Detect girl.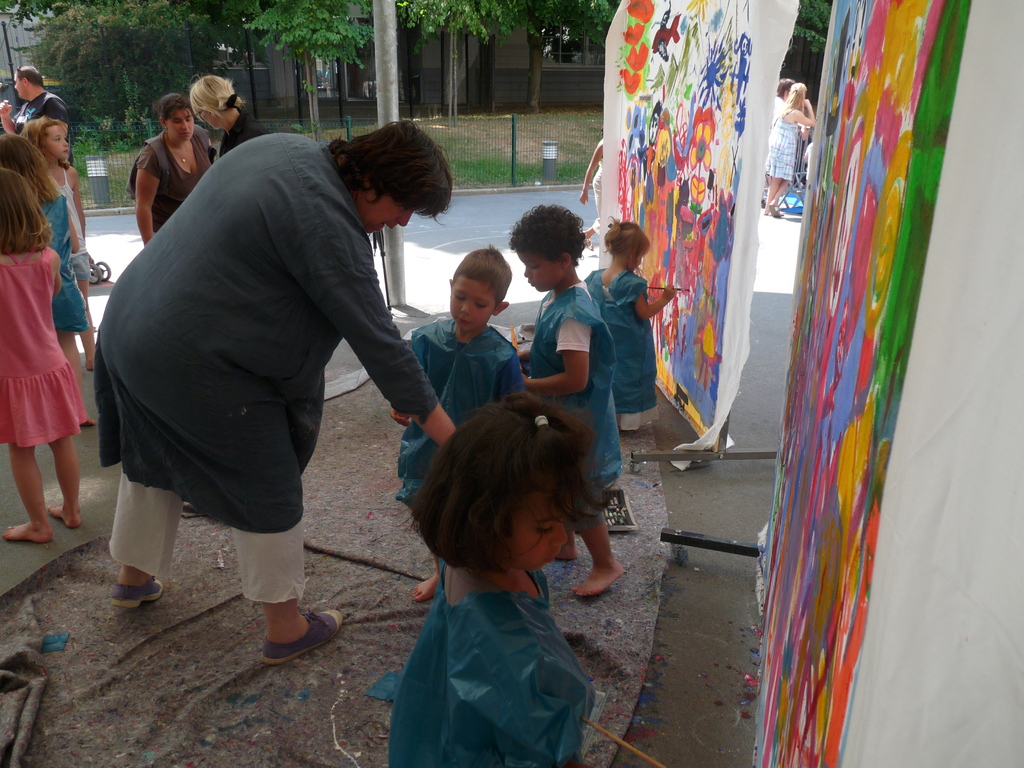
Detected at Rect(0, 167, 97, 547).
